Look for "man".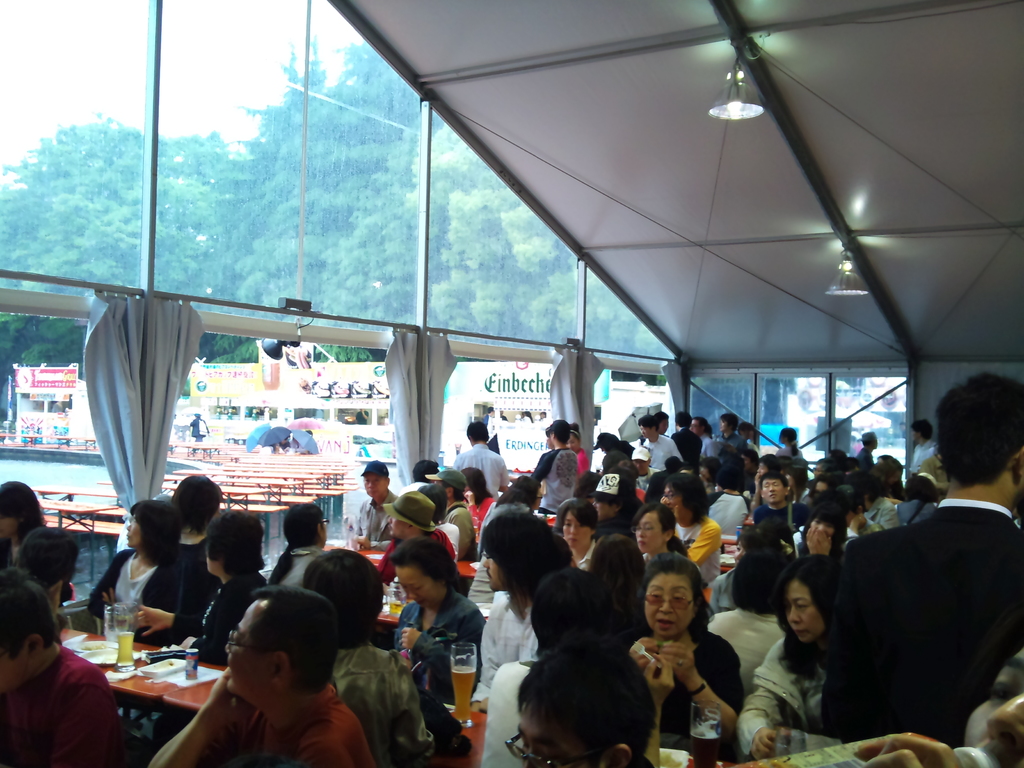
Found: Rect(149, 584, 372, 767).
